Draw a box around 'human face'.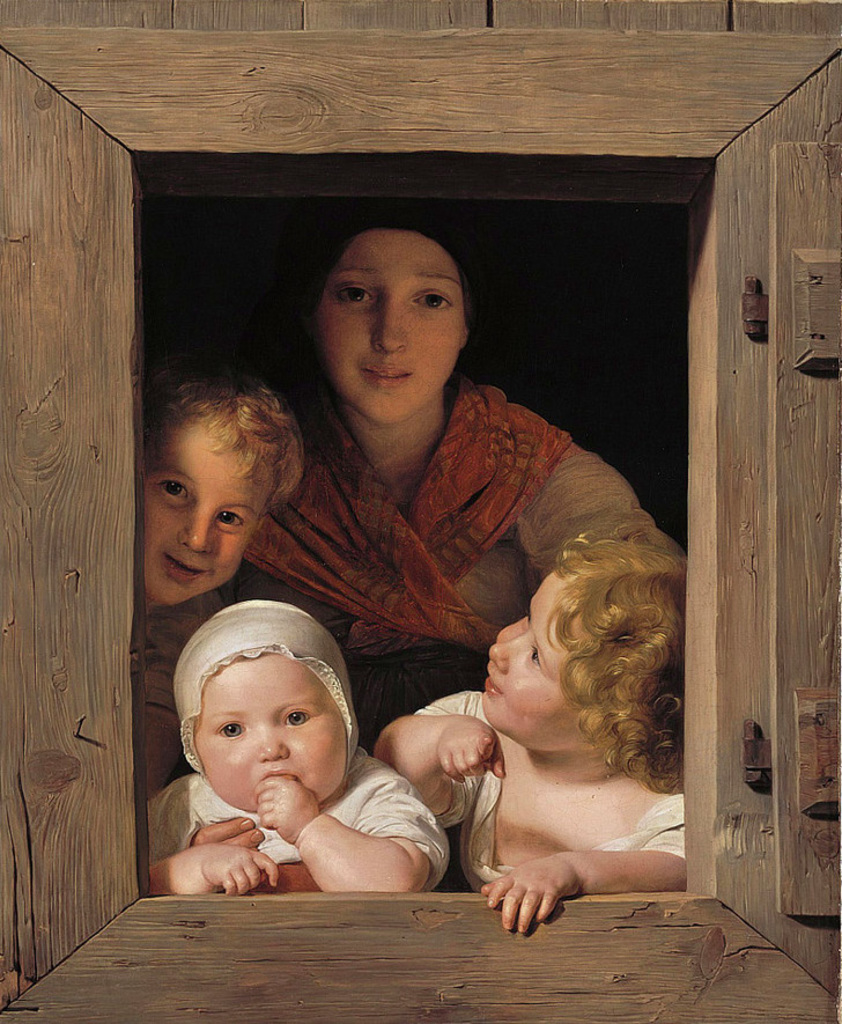
[320,235,461,428].
